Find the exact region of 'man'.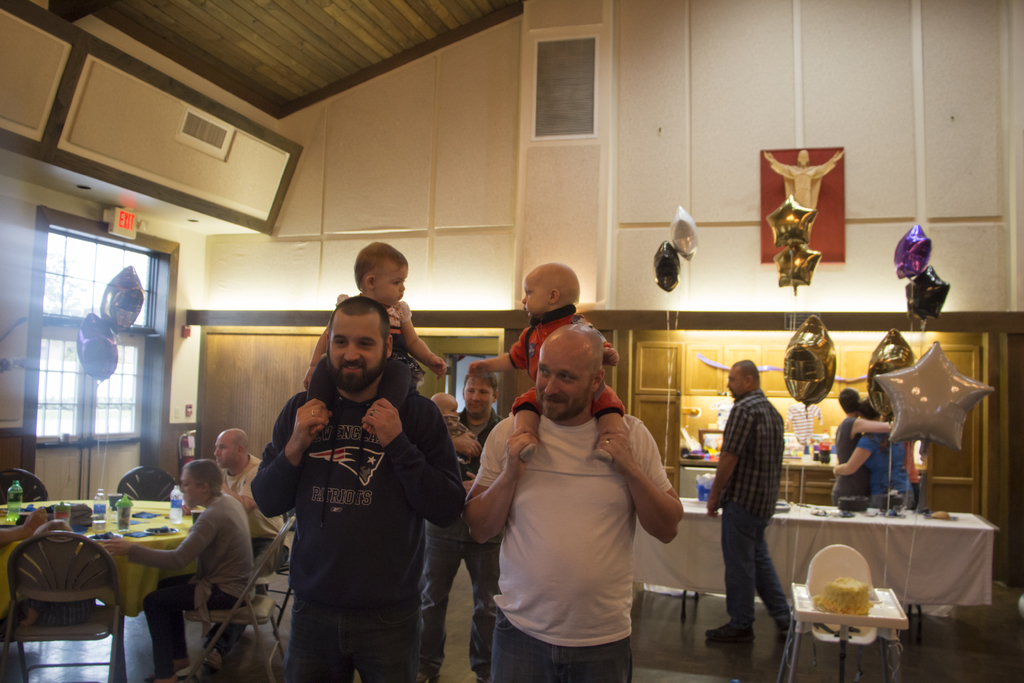
Exact region: <box>701,356,820,642</box>.
